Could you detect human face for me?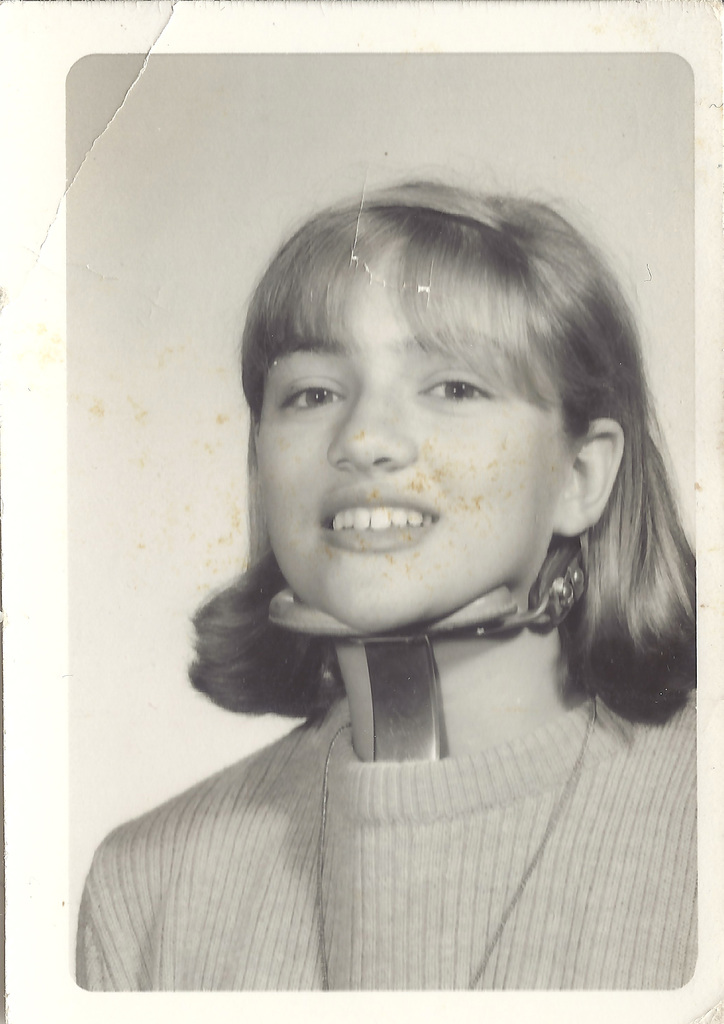
Detection result: (left=257, top=256, right=572, bottom=636).
